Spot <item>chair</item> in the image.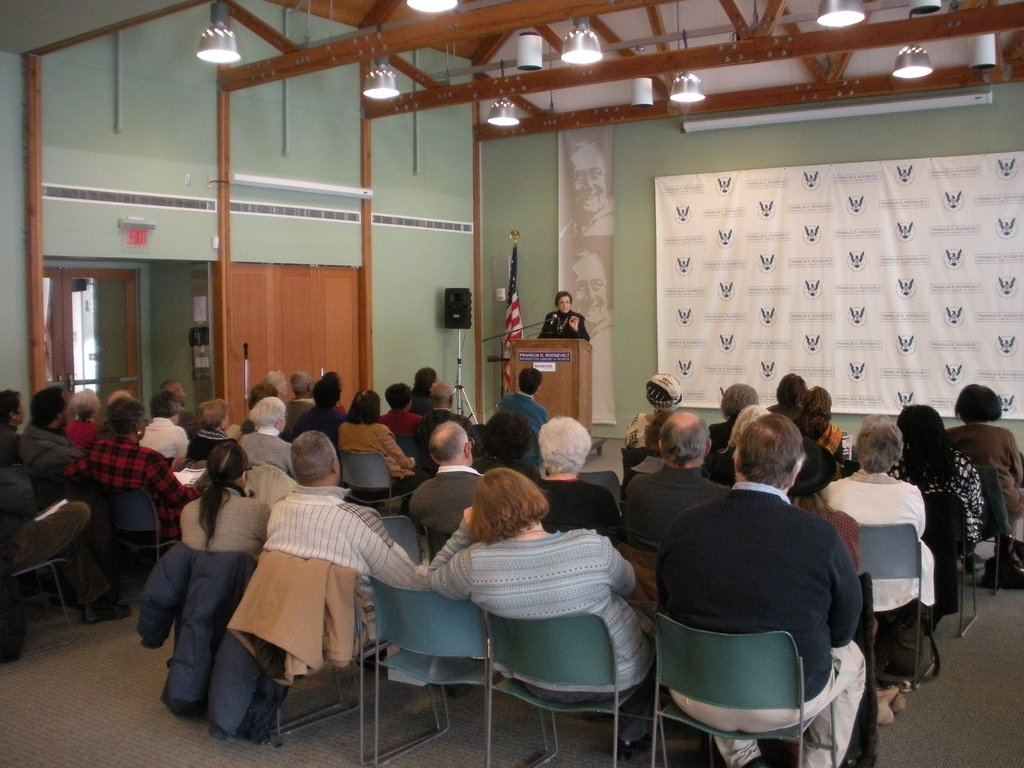
<item>chair</item> found at {"x1": 103, "y1": 479, "x2": 181, "y2": 568}.
